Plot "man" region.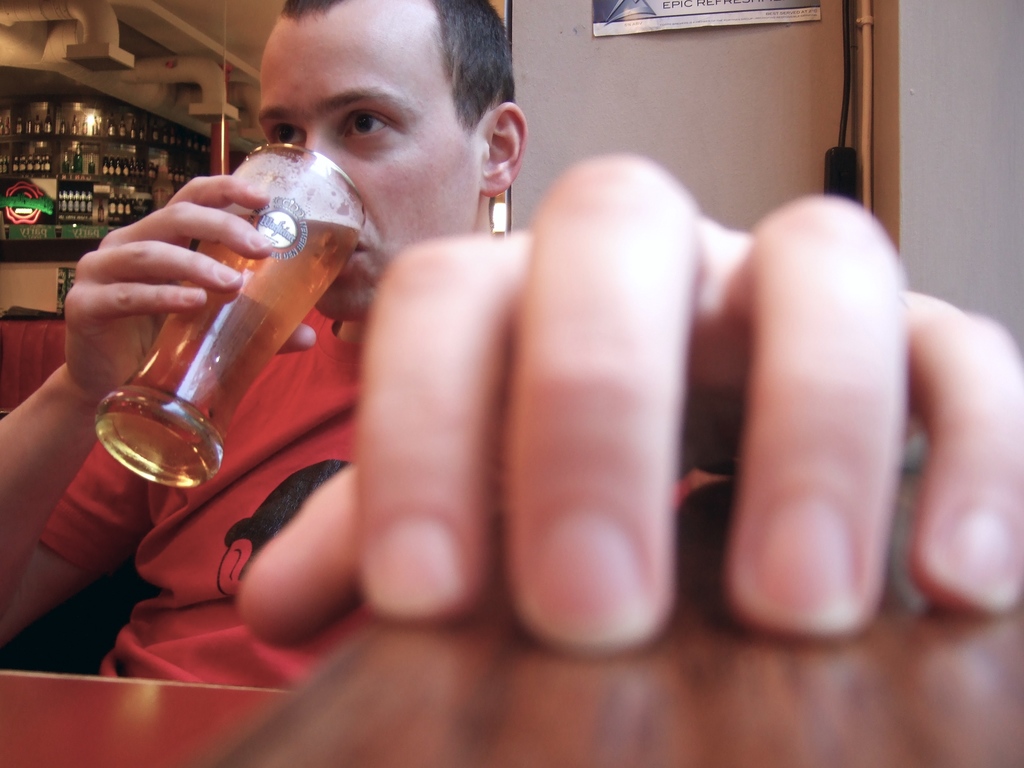
Plotted at region(0, 0, 1023, 695).
